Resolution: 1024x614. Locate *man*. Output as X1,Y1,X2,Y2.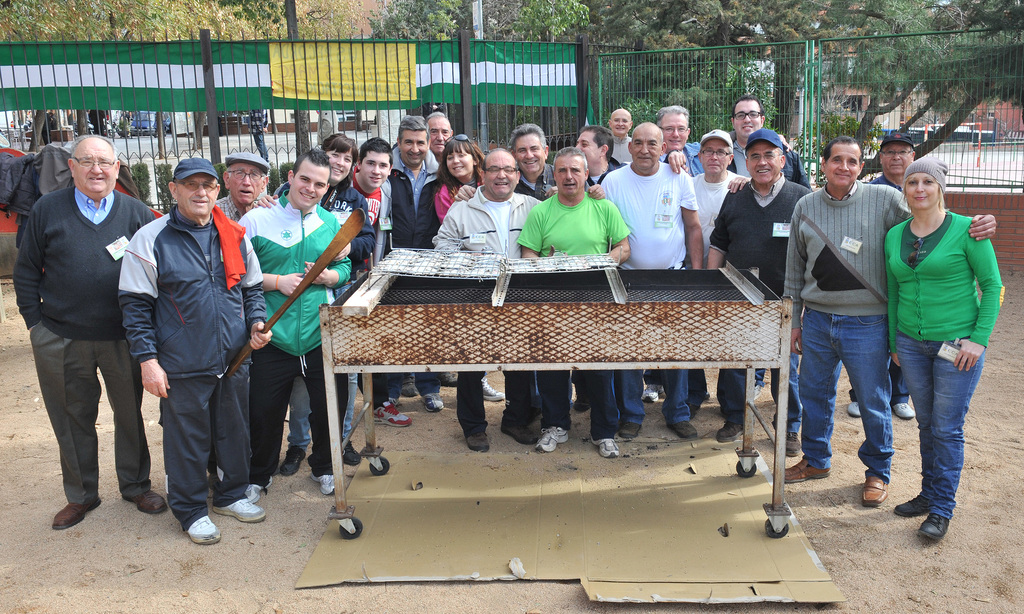
346,138,388,224.
